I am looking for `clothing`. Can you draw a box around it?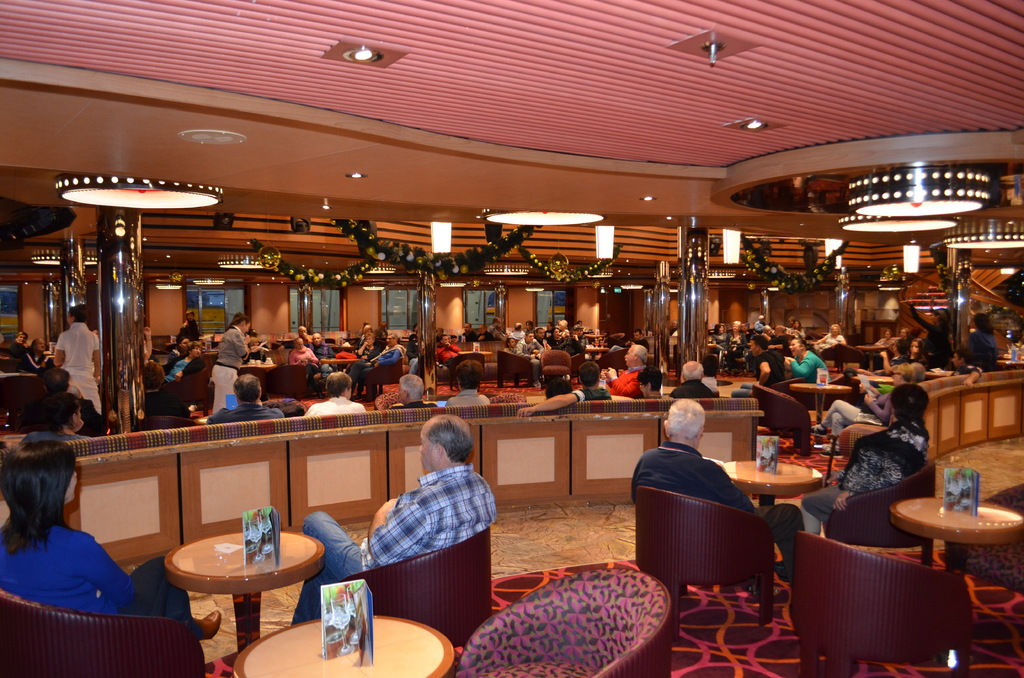
Sure, the bounding box is pyautogui.locateOnScreen(294, 454, 499, 630).
